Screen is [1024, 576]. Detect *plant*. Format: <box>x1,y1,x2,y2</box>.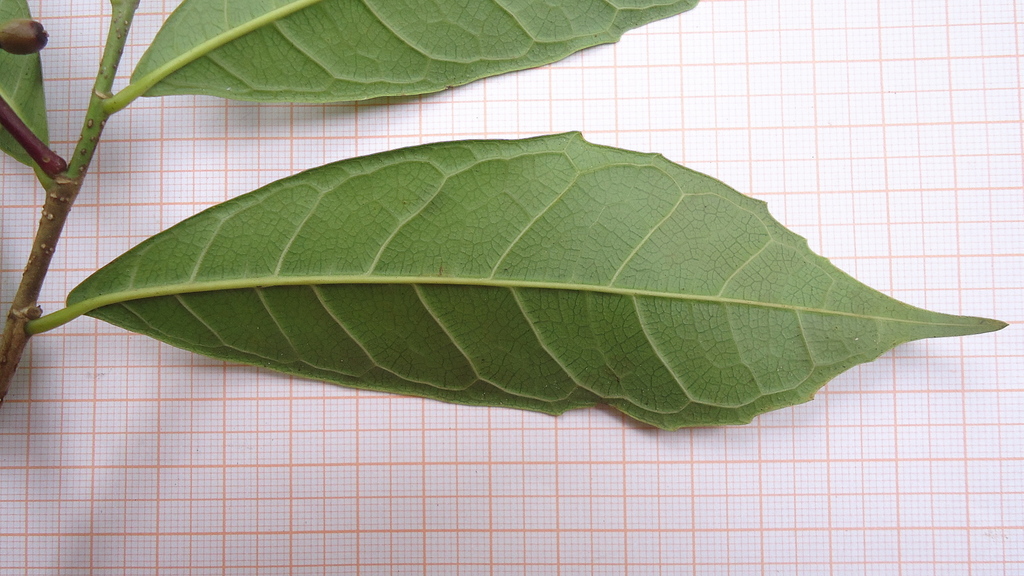
<box>0,0,1008,434</box>.
